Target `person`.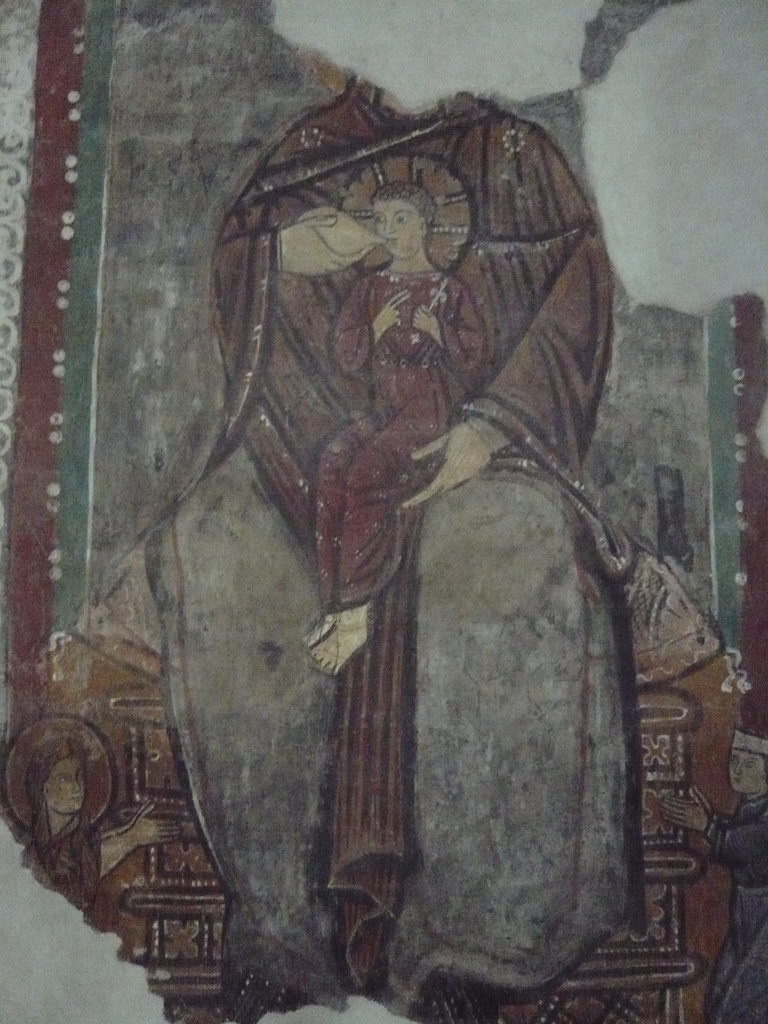
Target region: [x1=272, y1=103, x2=634, y2=952].
